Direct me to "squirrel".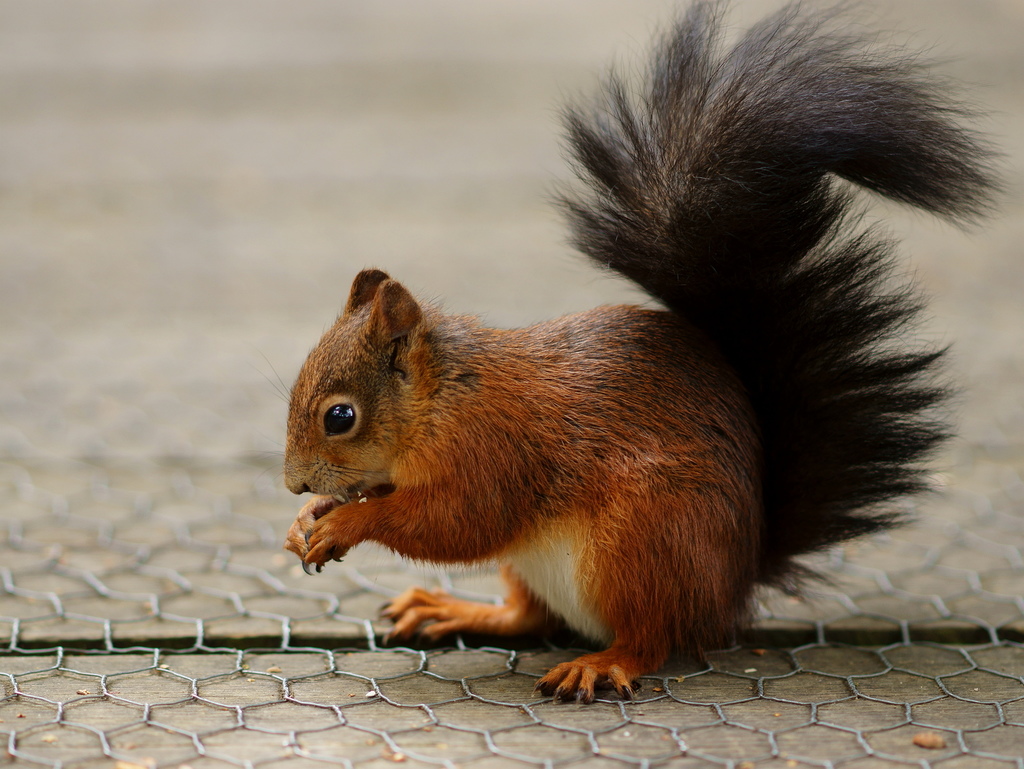
Direction: (248, 0, 1005, 704).
